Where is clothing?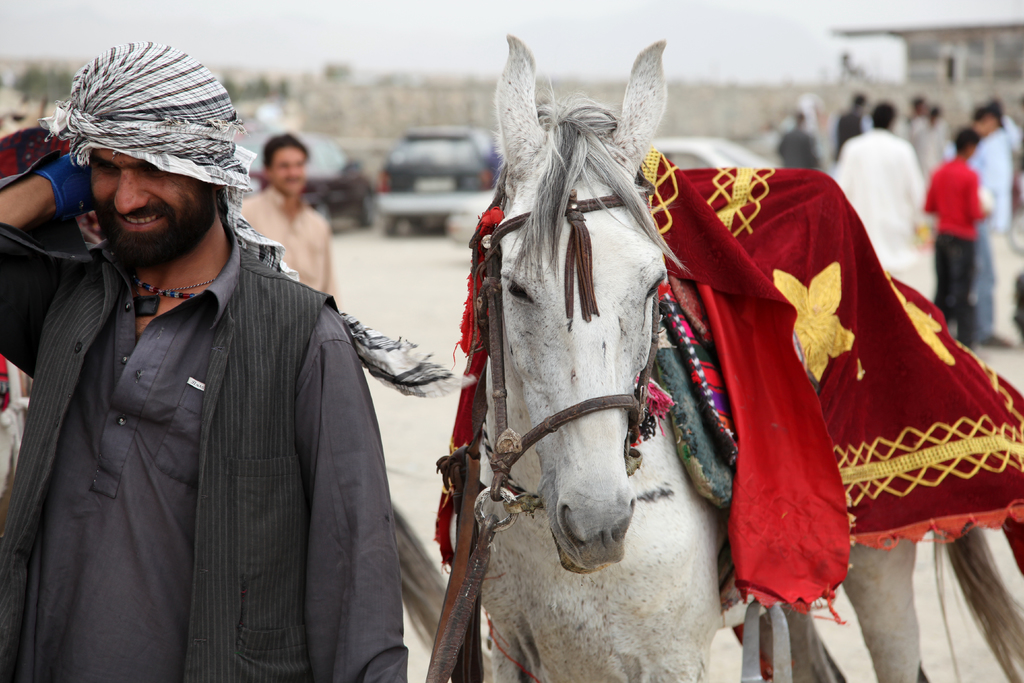
rect(964, 115, 1016, 338).
